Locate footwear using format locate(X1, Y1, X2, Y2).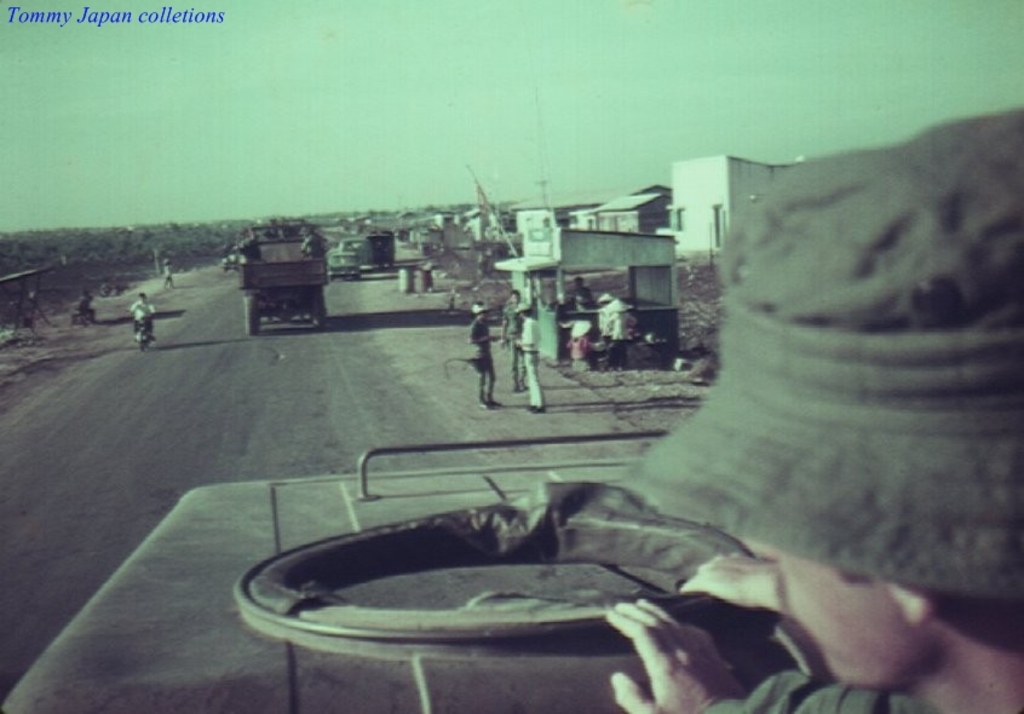
locate(531, 405, 547, 413).
